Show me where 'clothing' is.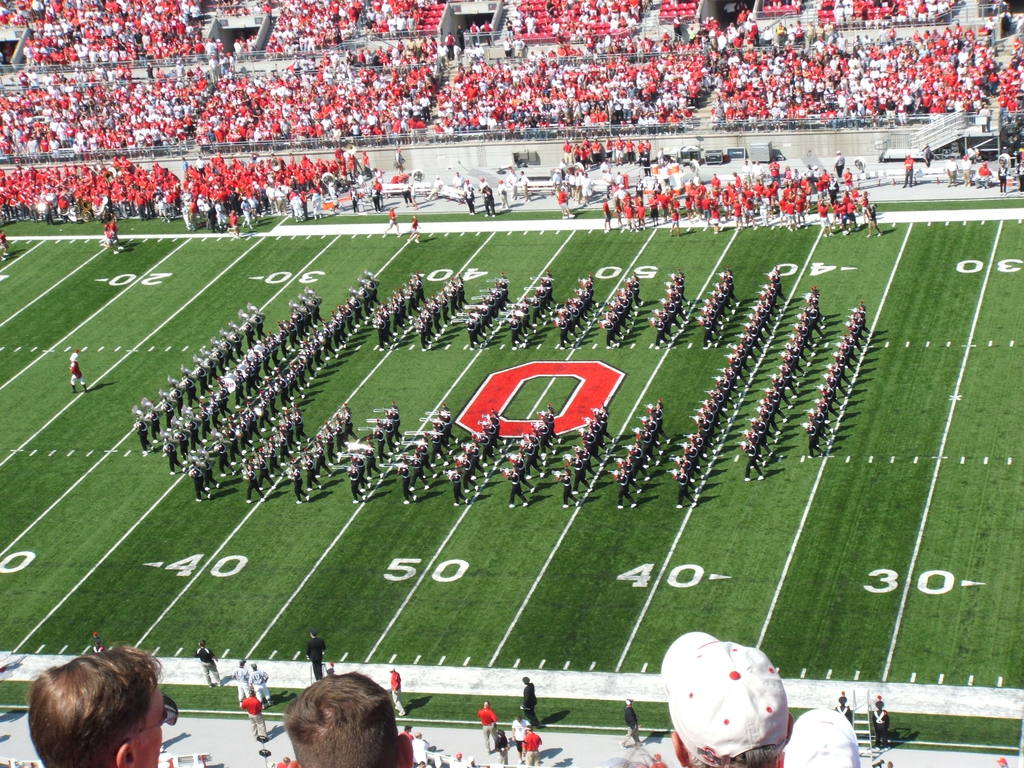
'clothing' is at 275, 758, 301, 767.
